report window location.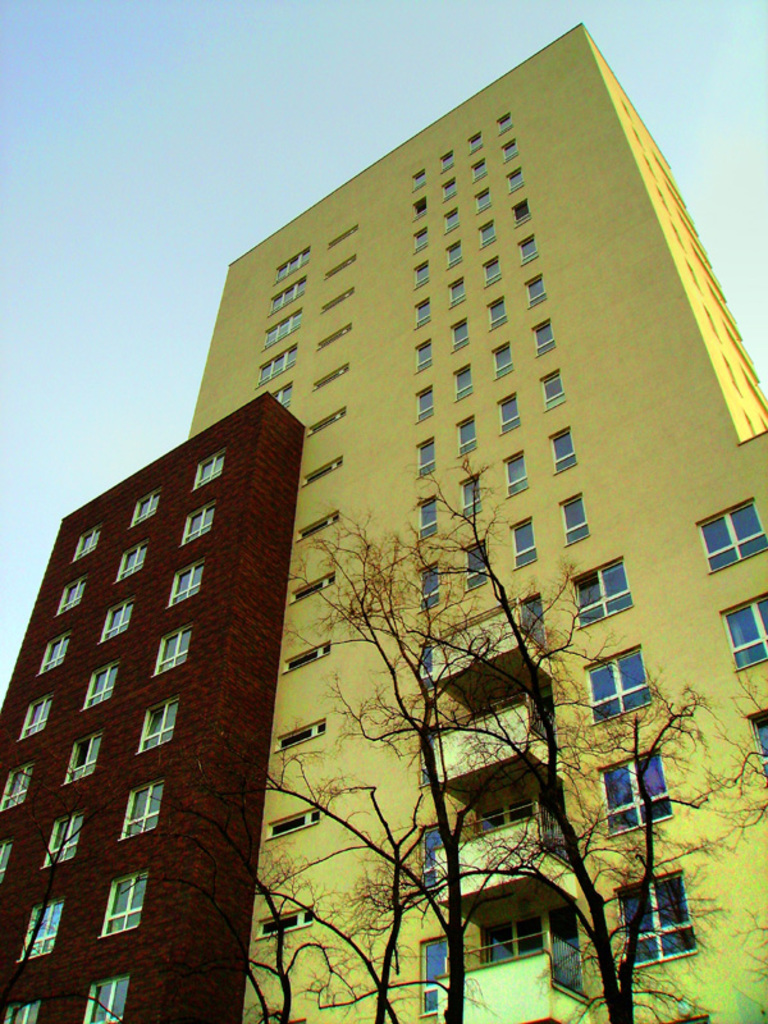
Report: box=[412, 390, 433, 426].
